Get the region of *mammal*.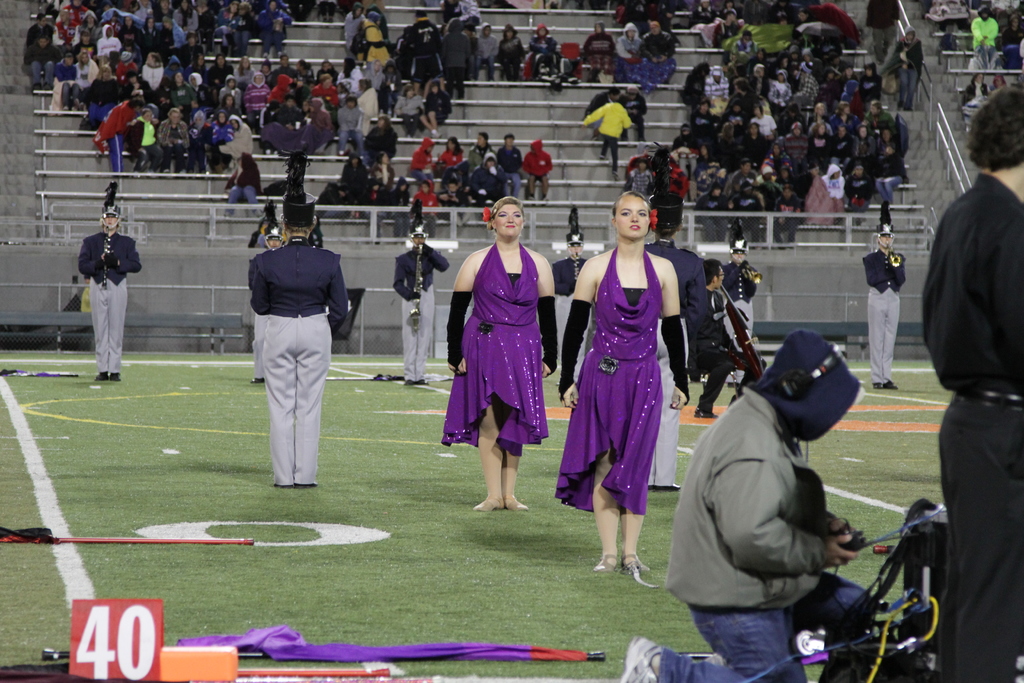
box(750, 44, 779, 79).
